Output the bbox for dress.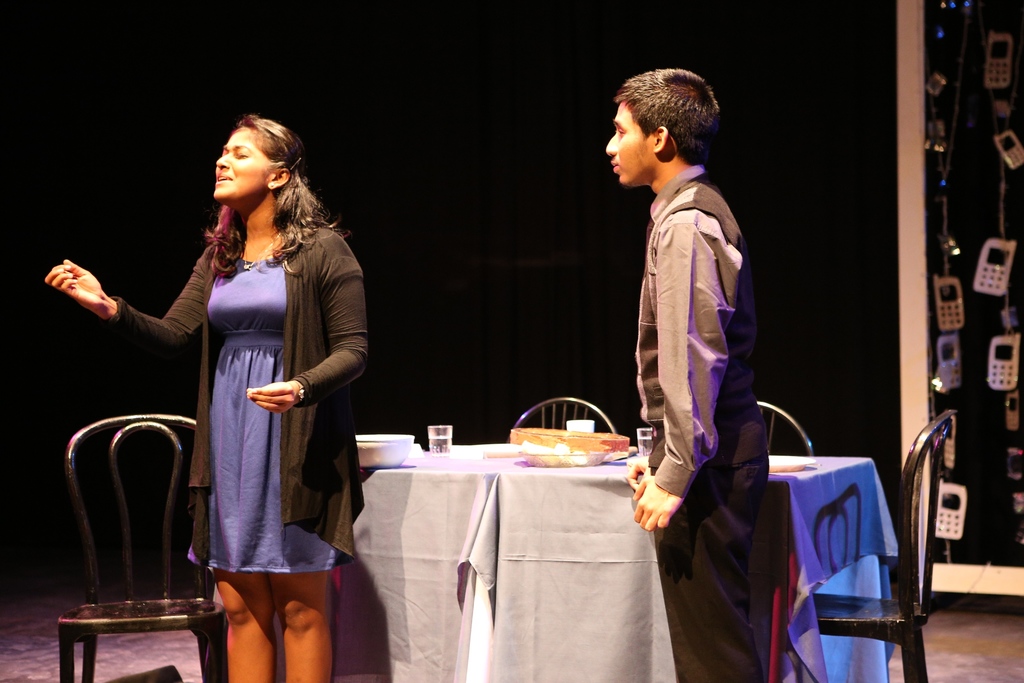
region(98, 221, 364, 588).
